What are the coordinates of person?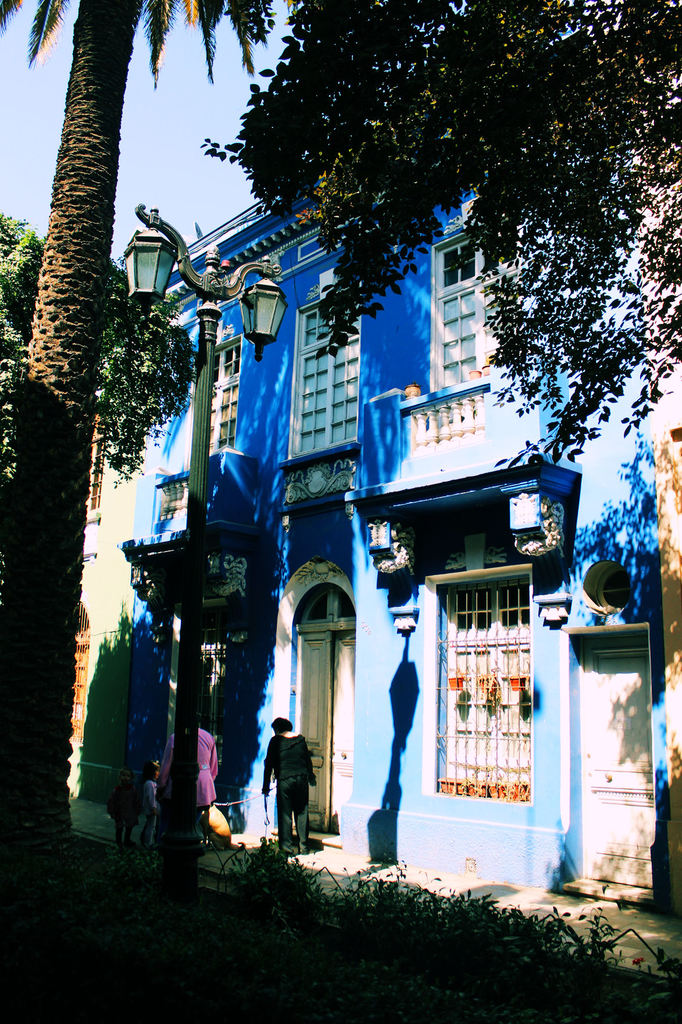
region(145, 765, 169, 847).
